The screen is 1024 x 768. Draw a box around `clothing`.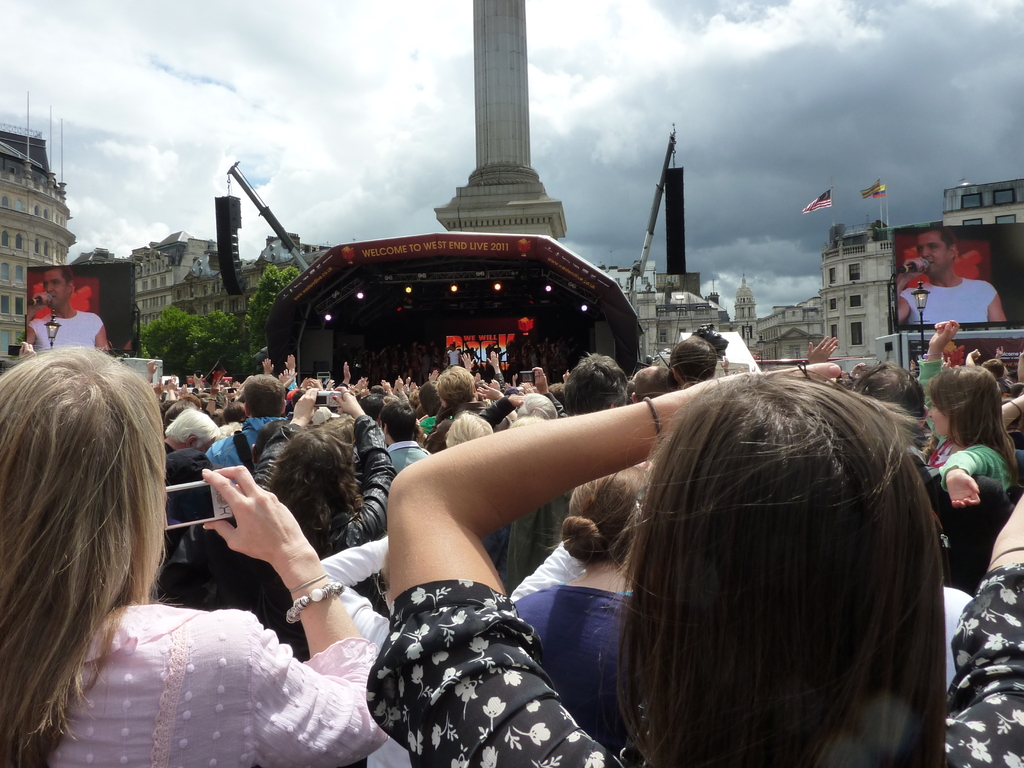
316/534/582/767.
